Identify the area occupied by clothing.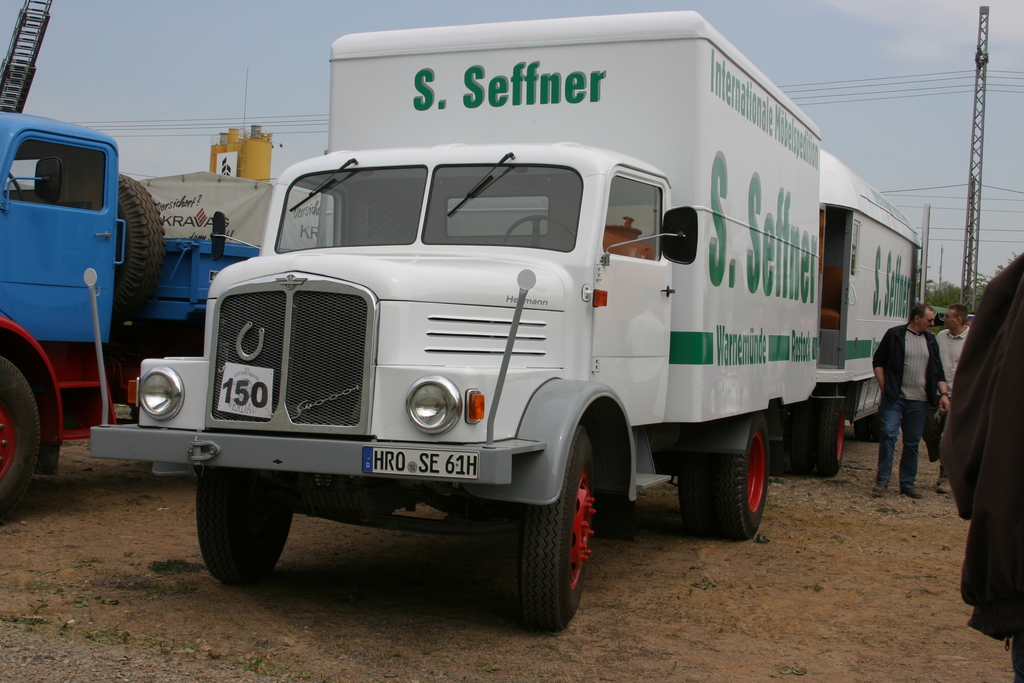
Area: crop(927, 315, 950, 343).
